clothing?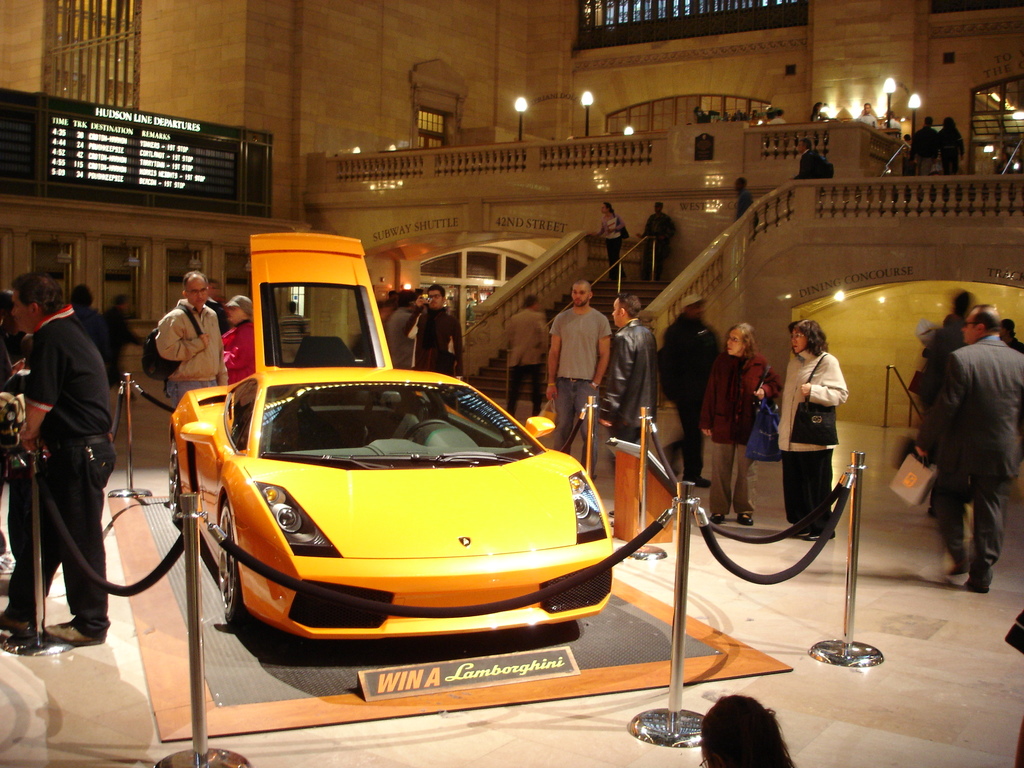
(597,312,657,465)
